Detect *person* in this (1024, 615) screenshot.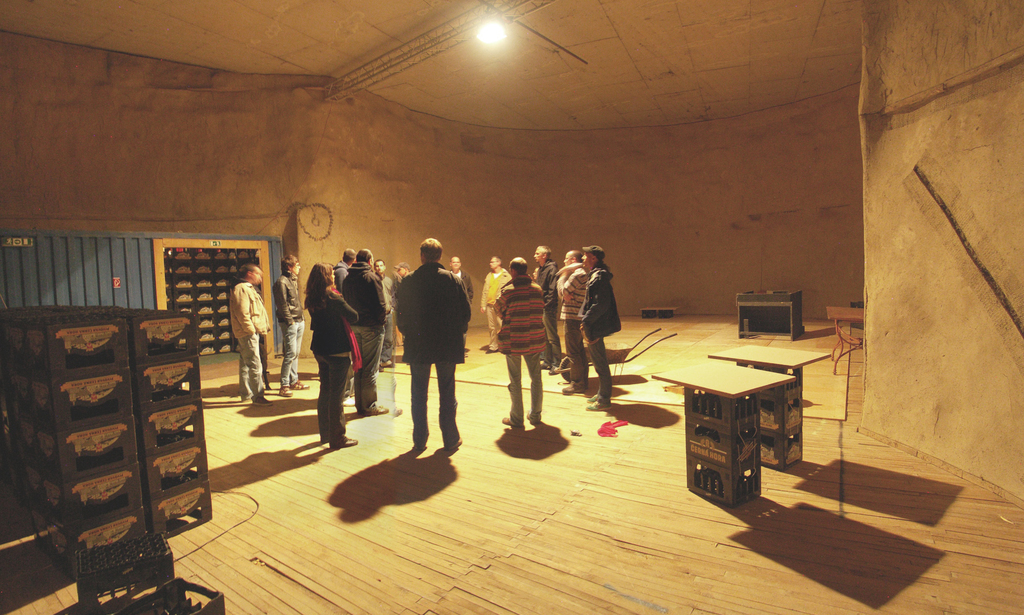
Detection: (x1=577, y1=242, x2=618, y2=411).
